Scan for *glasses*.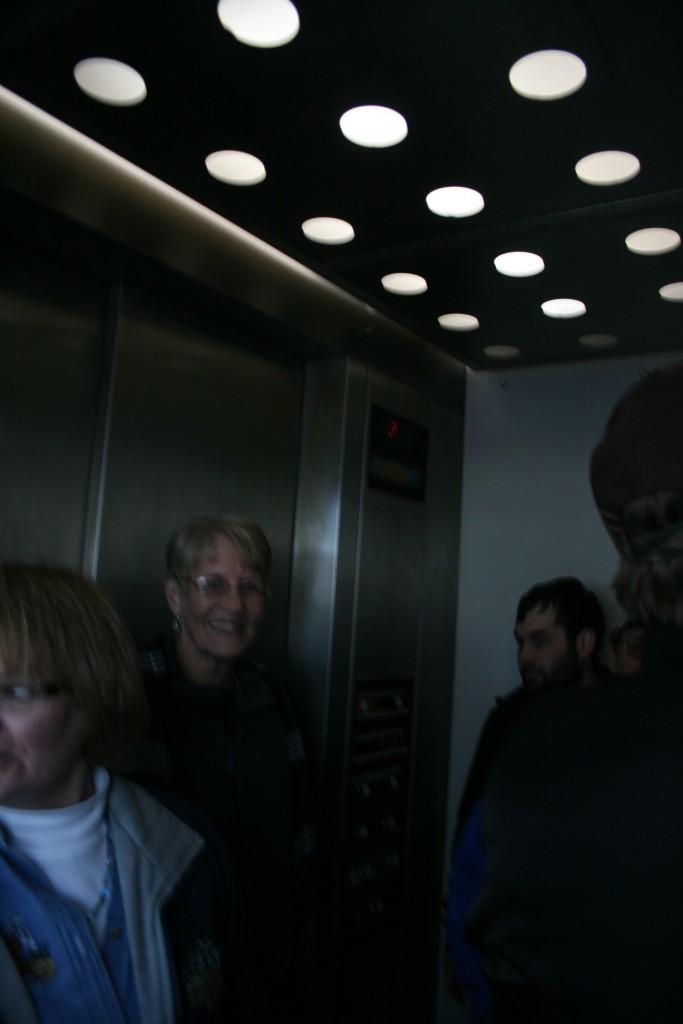
Scan result: locate(160, 578, 280, 622).
